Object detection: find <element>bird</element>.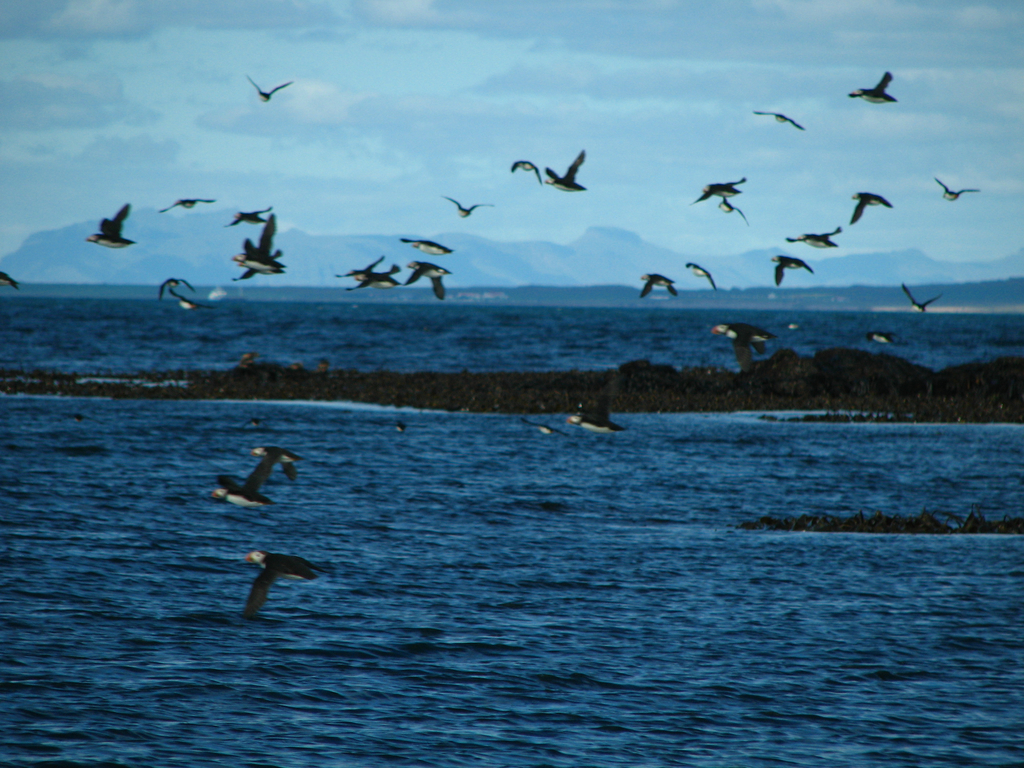
pyautogui.locateOnScreen(783, 228, 842, 249).
